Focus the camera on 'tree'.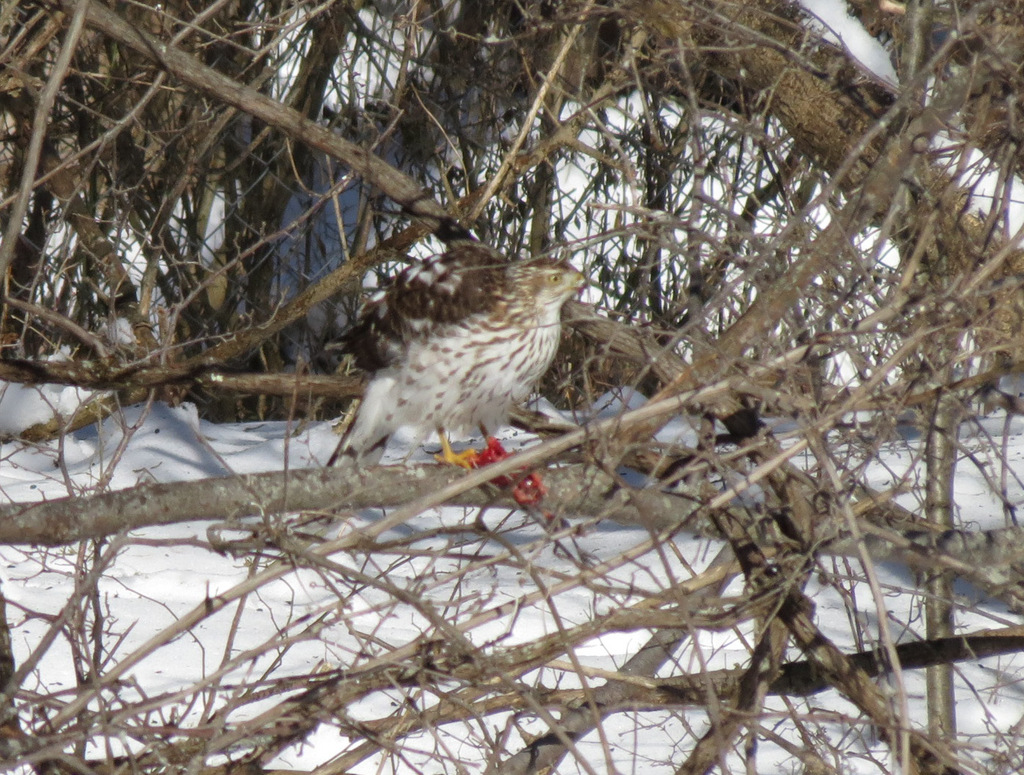
Focus region: {"left": 0, "top": 0, "right": 1023, "bottom": 774}.
